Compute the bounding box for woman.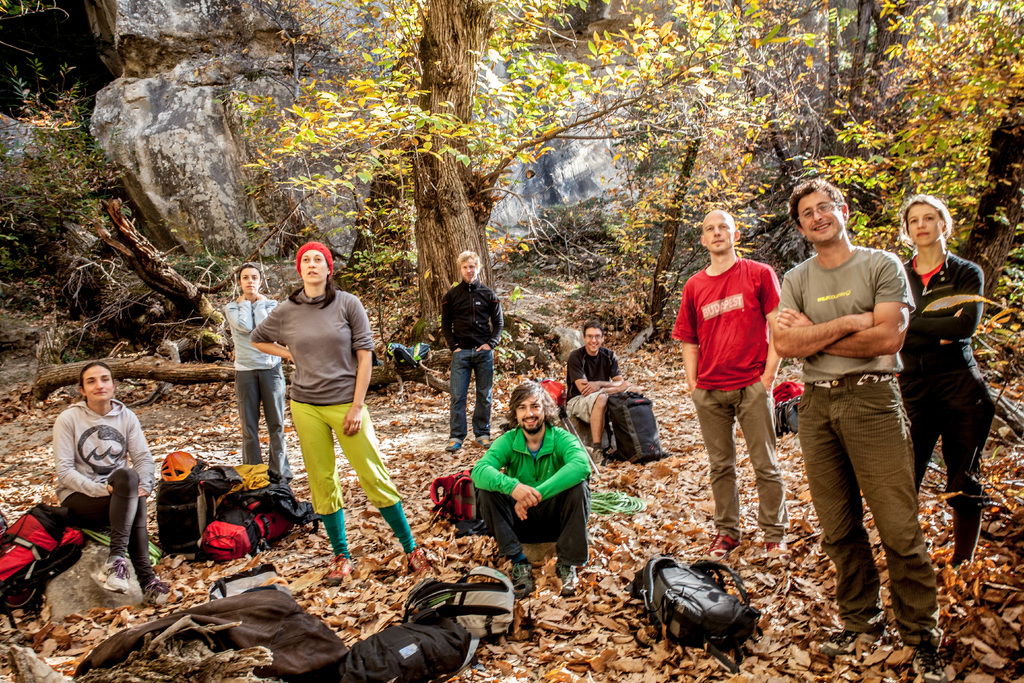
<bbox>245, 240, 388, 562</bbox>.
